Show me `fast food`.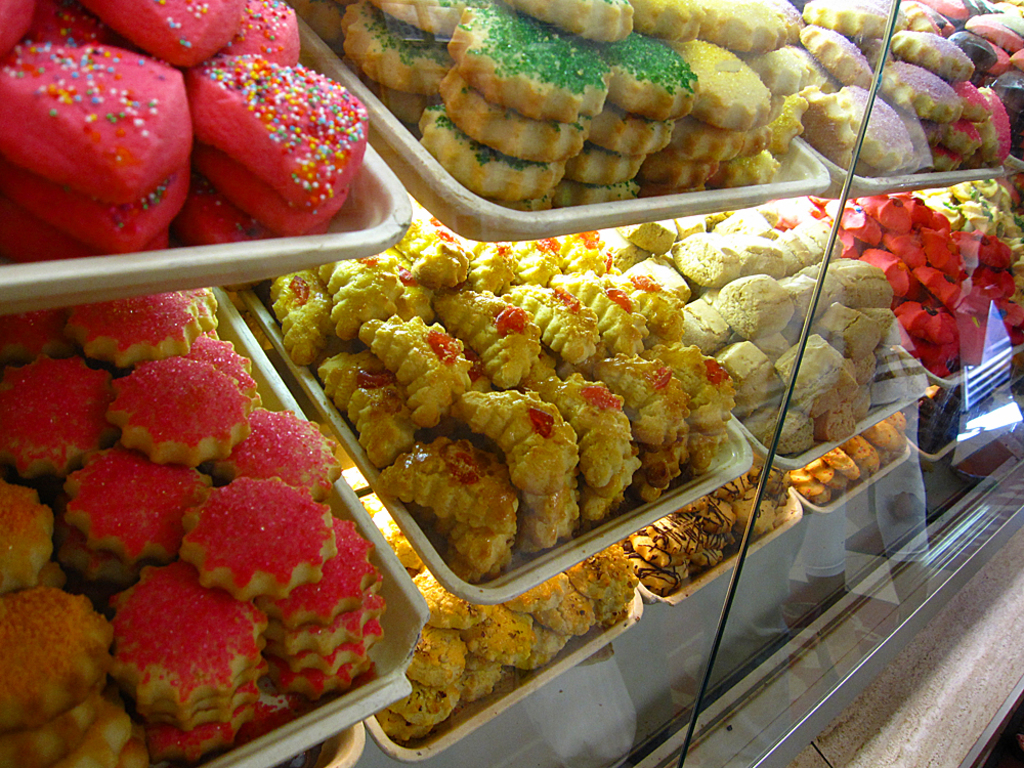
`fast food` is here: <bbox>379, 498, 639, 741</bbox>.
